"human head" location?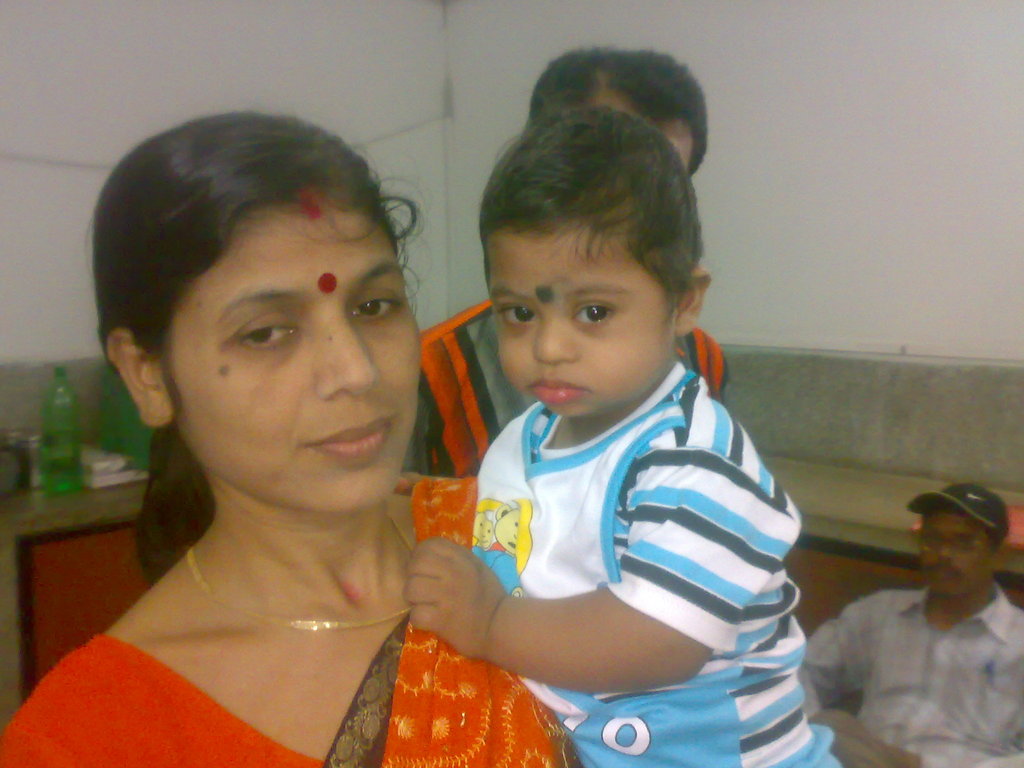
(x1=529, y1=49, x2=714, y2=177)
